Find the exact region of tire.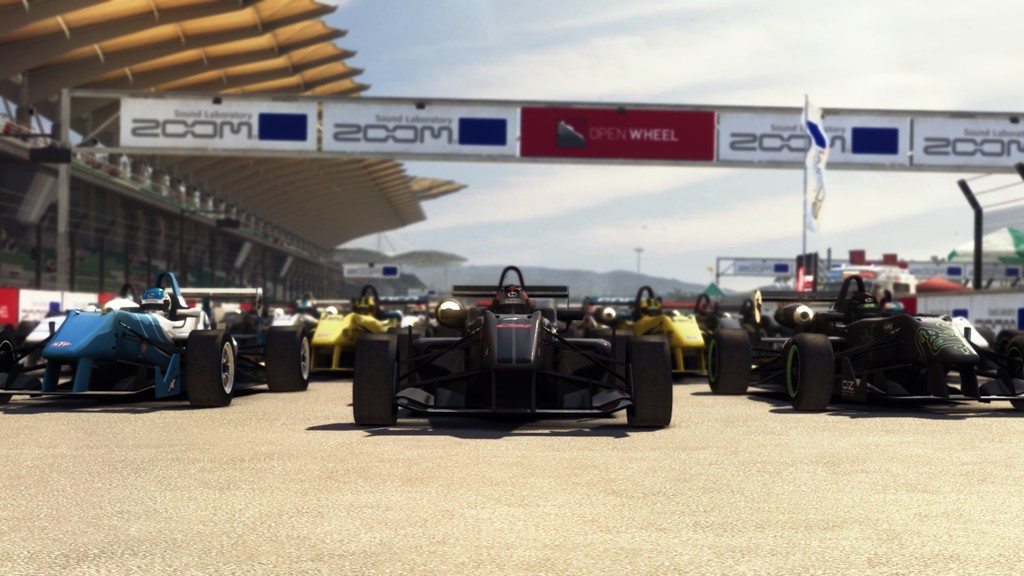
Exact region: pyautogui.locateOnScreen(792, 325, 849, 408).
